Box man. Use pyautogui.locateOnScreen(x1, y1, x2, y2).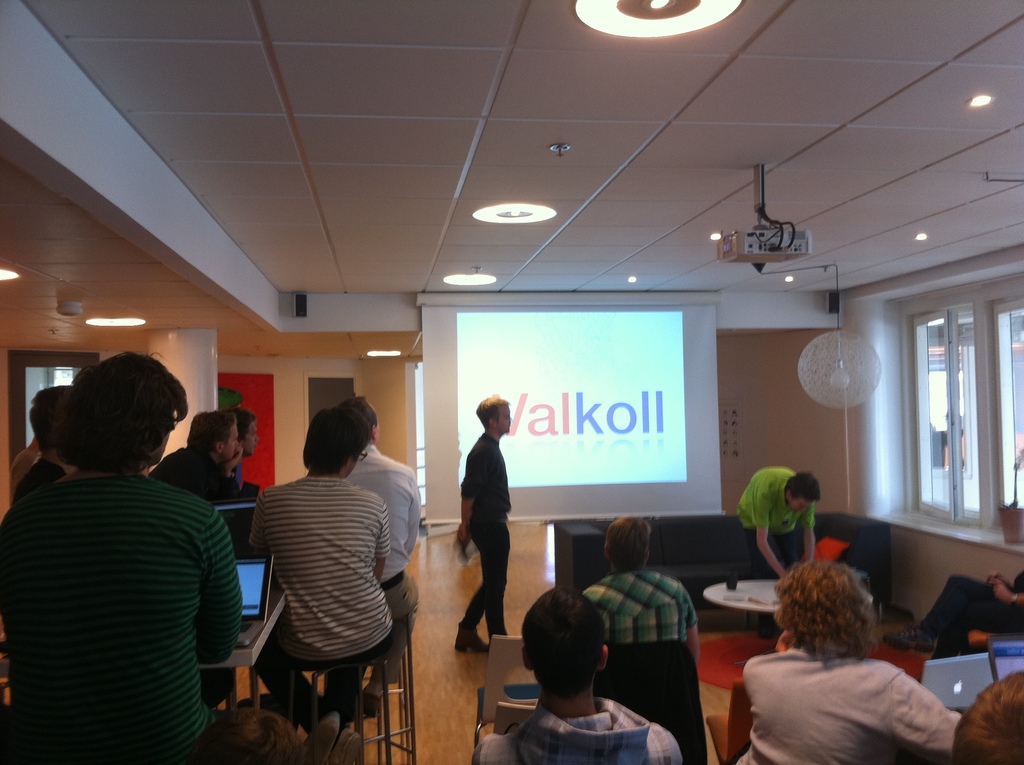
pyautogui.locateOnScreen(453, 392, 514, 655).
